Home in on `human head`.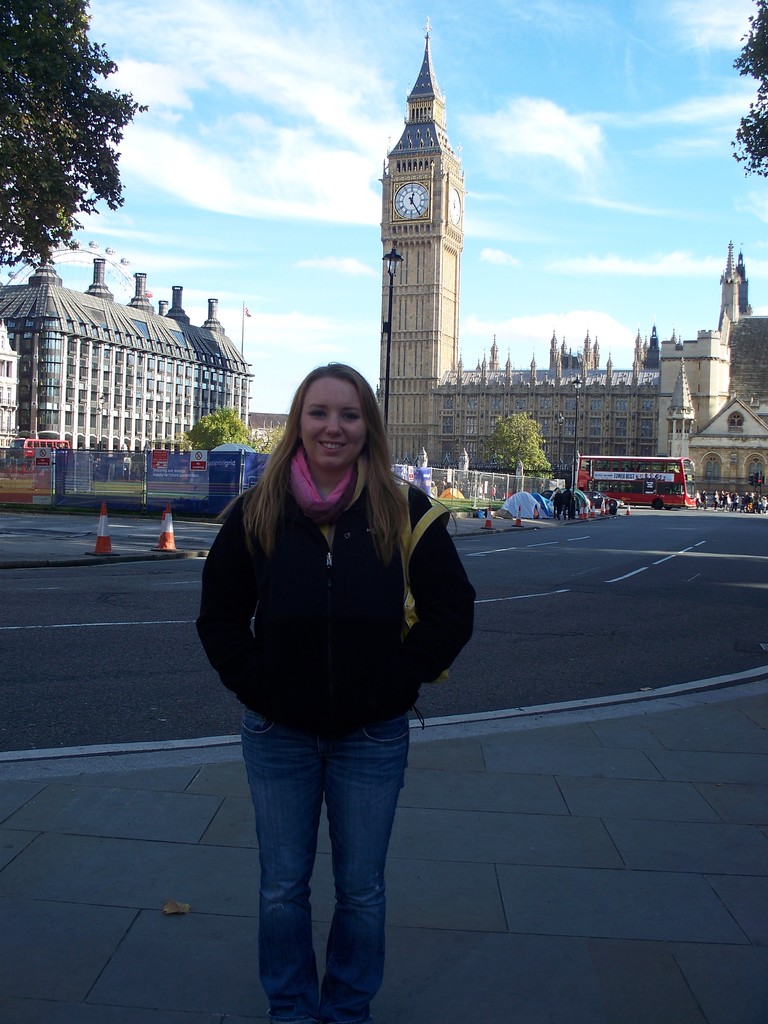
Homed in at 280 360 377 456.
